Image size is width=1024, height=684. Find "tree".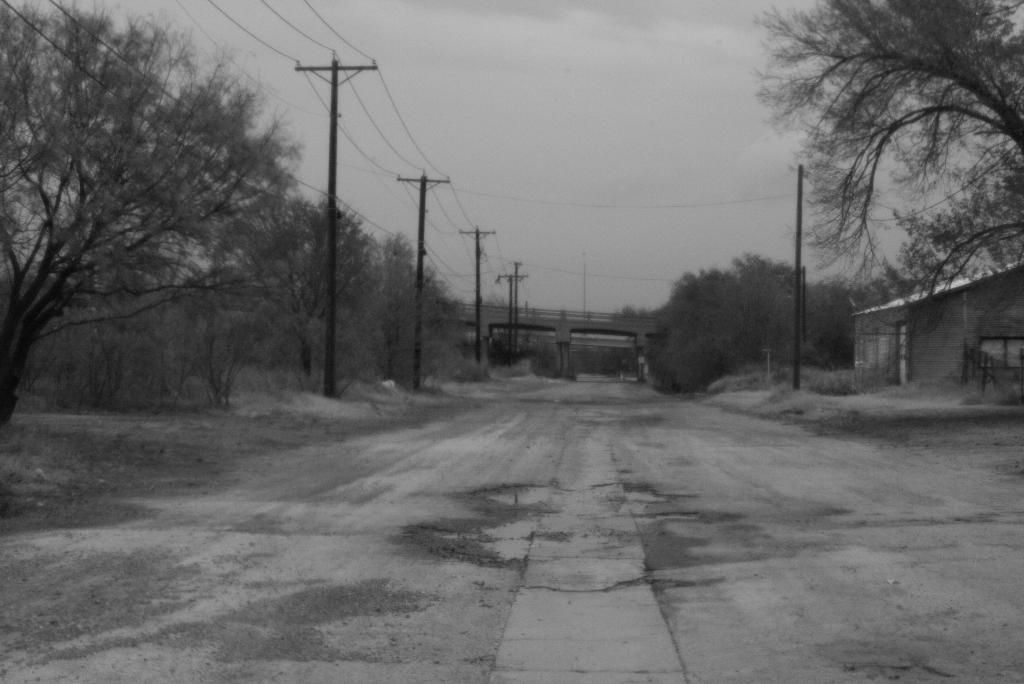
x1=755 y1=0 x2=1023 y2=367.
